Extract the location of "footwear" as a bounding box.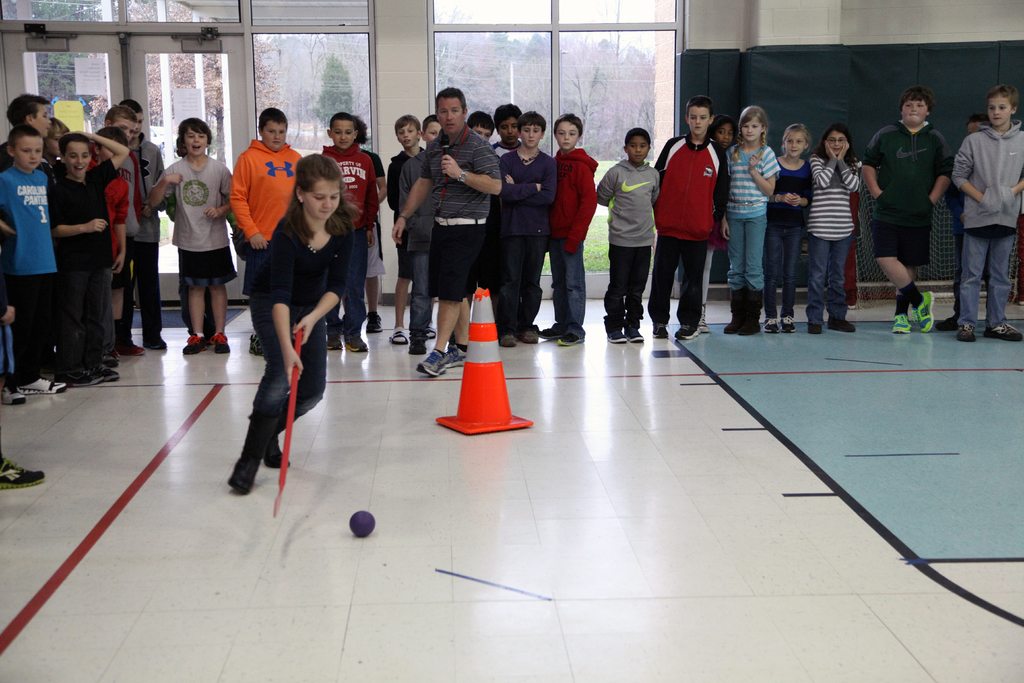
Rect(117, 342, 146, 356).
